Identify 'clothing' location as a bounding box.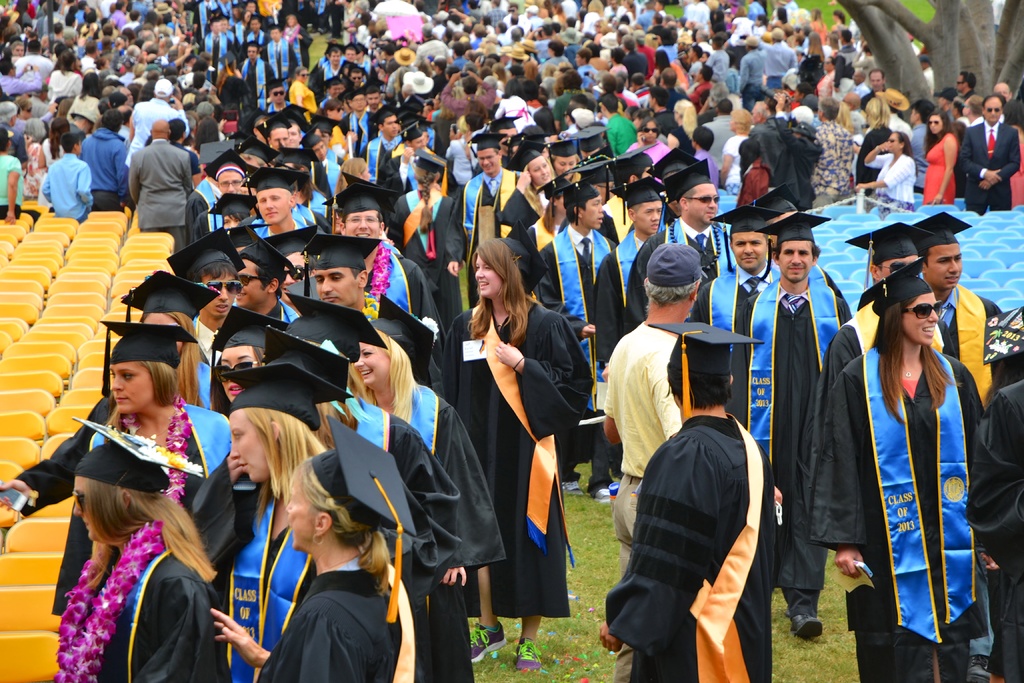
<region>388, 70, 416, 96</region>.
